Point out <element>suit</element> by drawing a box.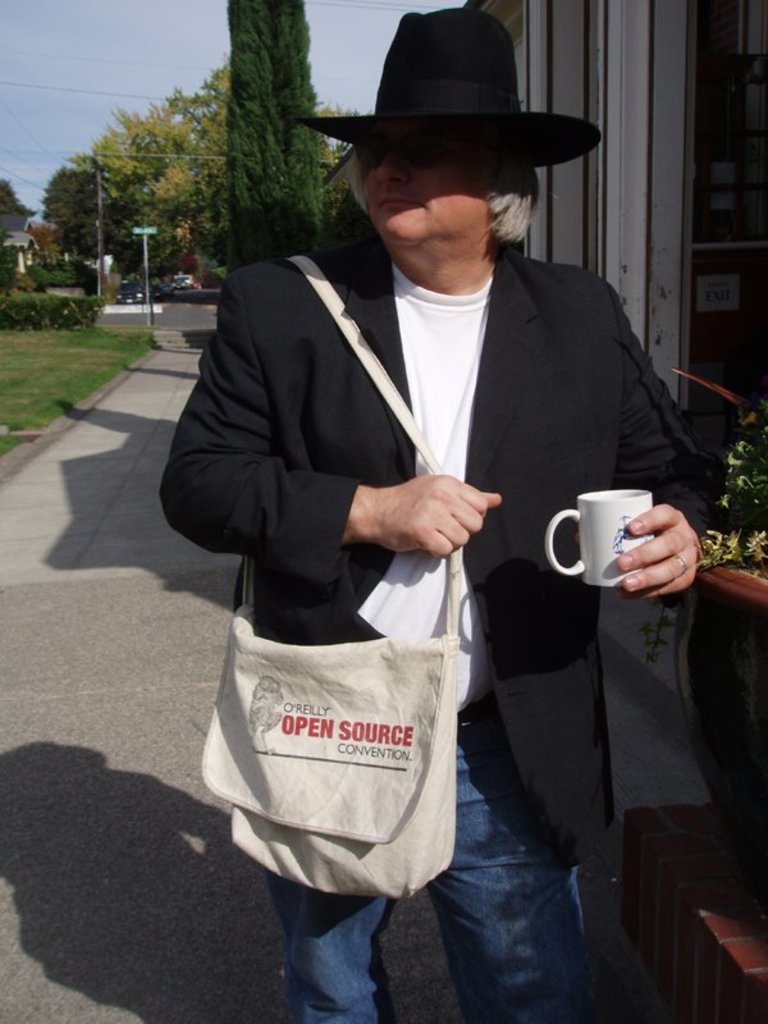
(x1=157, y1=237, x2=708, y2=870).
